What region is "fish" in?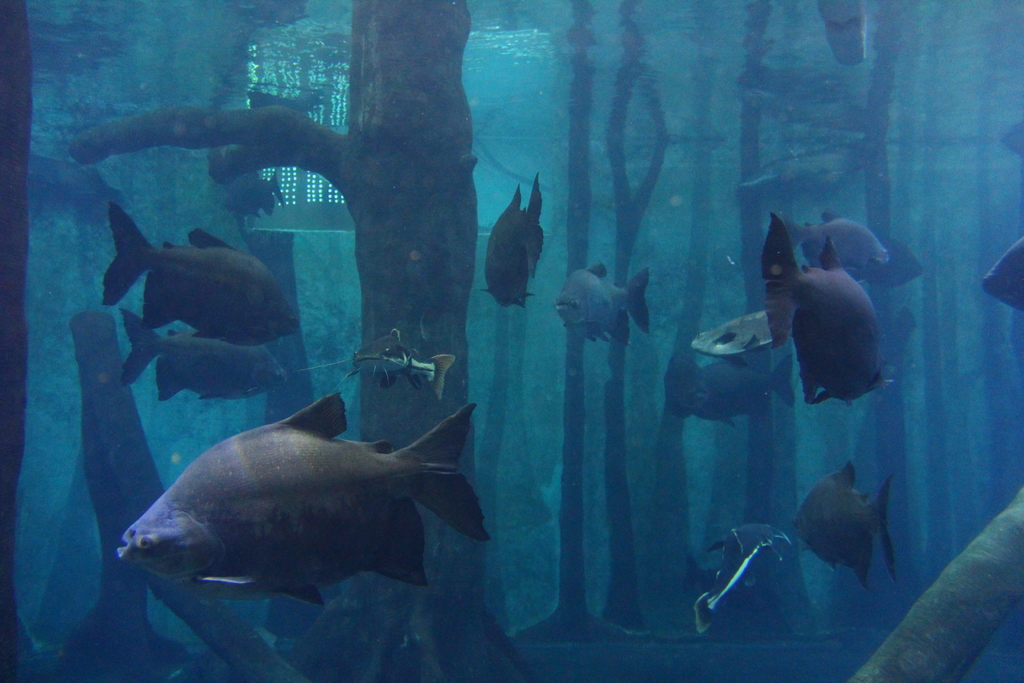
l=964, t=242, r=1023, b=312.
